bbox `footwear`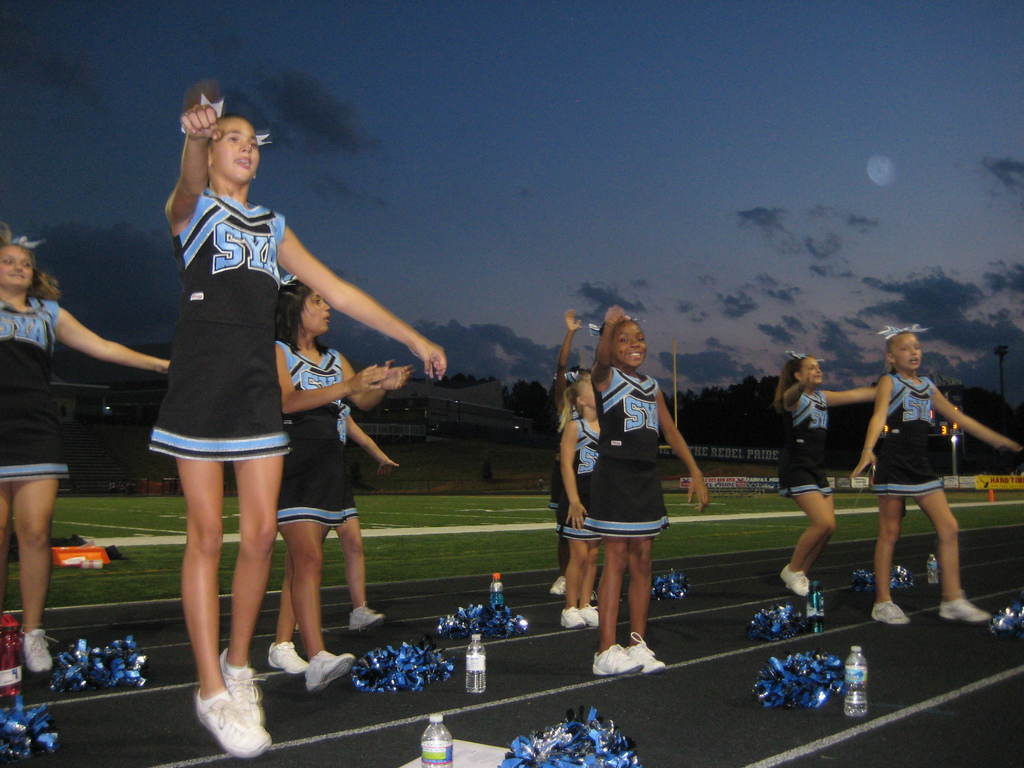
Rect(346, 604, 383, 636)
